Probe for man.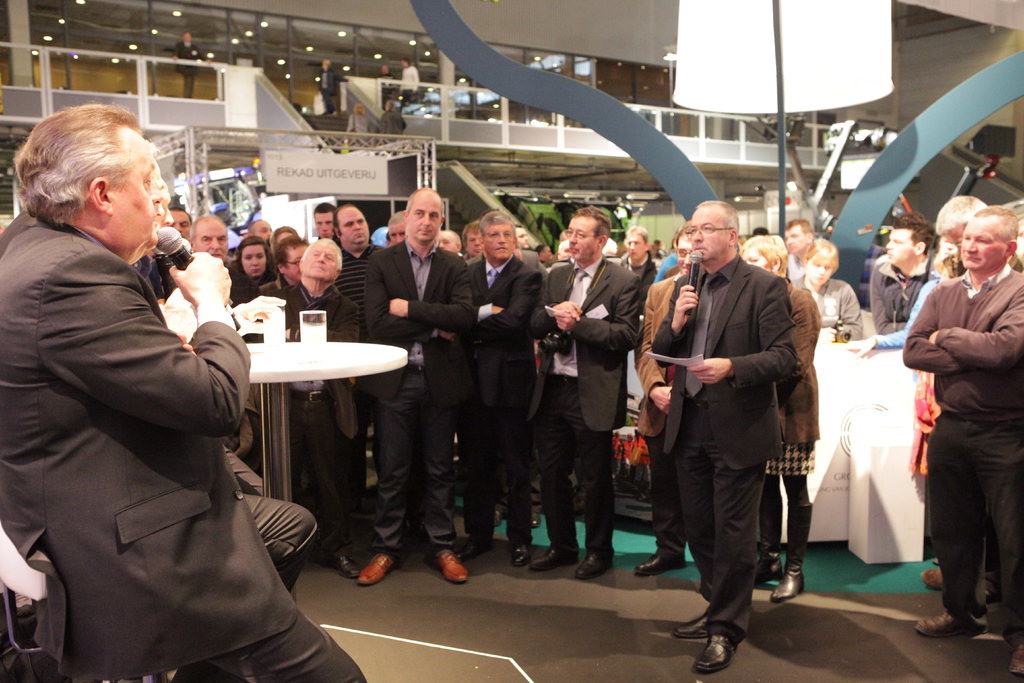
Probe result: [left=453, top=213, right=554, bottom=566].
